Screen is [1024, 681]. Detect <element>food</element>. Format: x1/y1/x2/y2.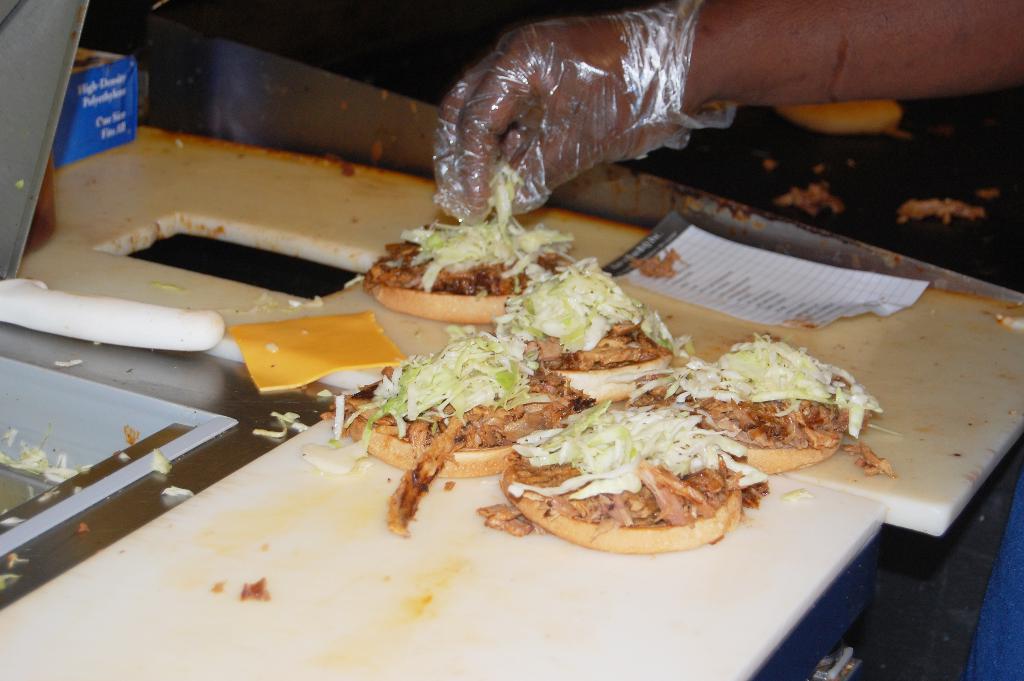
353/161/575/319.
